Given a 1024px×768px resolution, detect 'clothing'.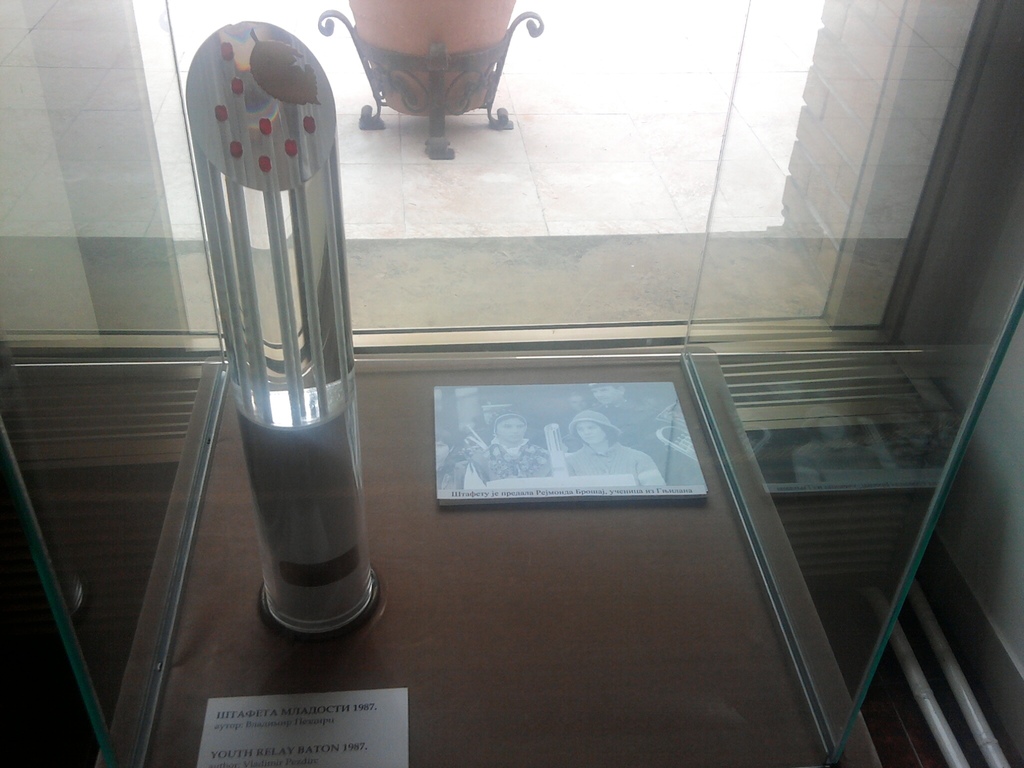
[x1=435, y1=458, x2=467, y2=491].
